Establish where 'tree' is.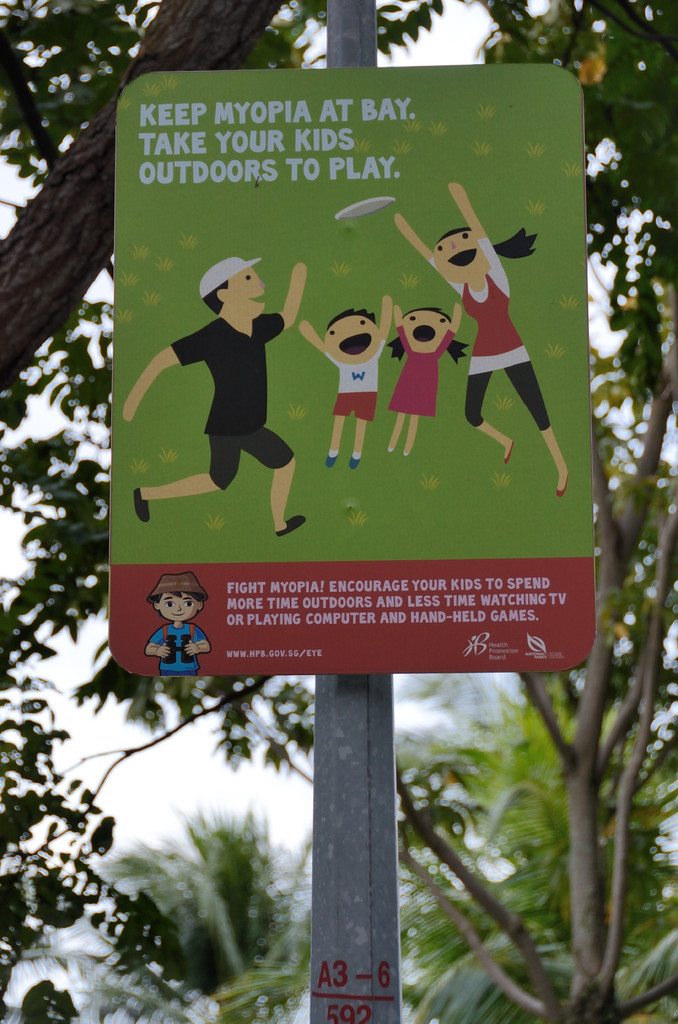
Established at rect(0, 0, 677, 1023).
